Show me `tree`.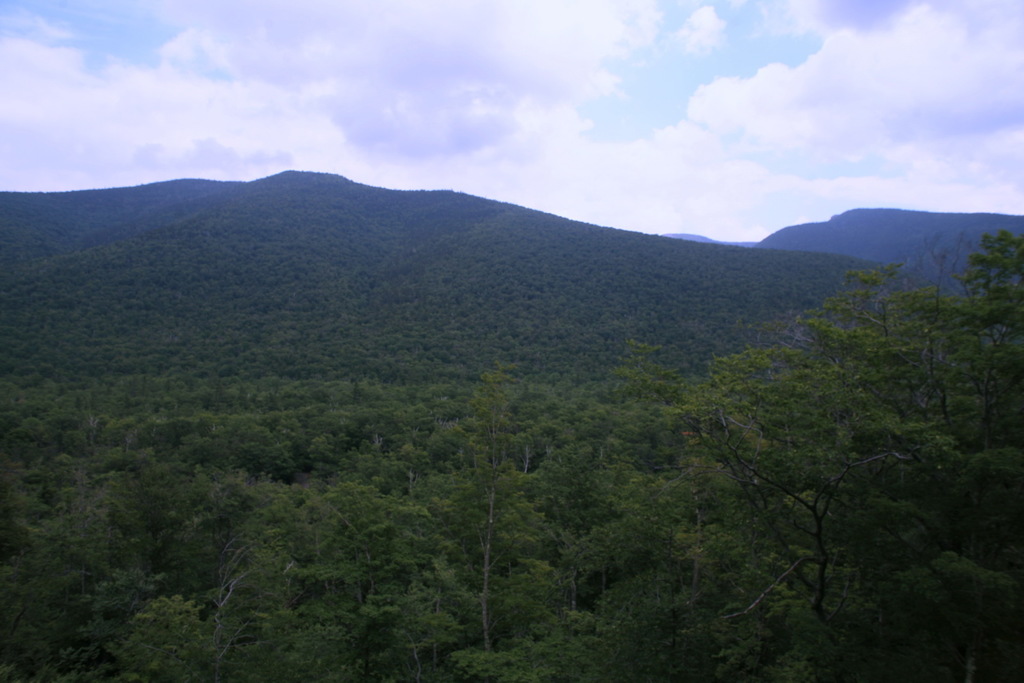
`tree` is here: left=634, top=239, right=994, bottom=626.
